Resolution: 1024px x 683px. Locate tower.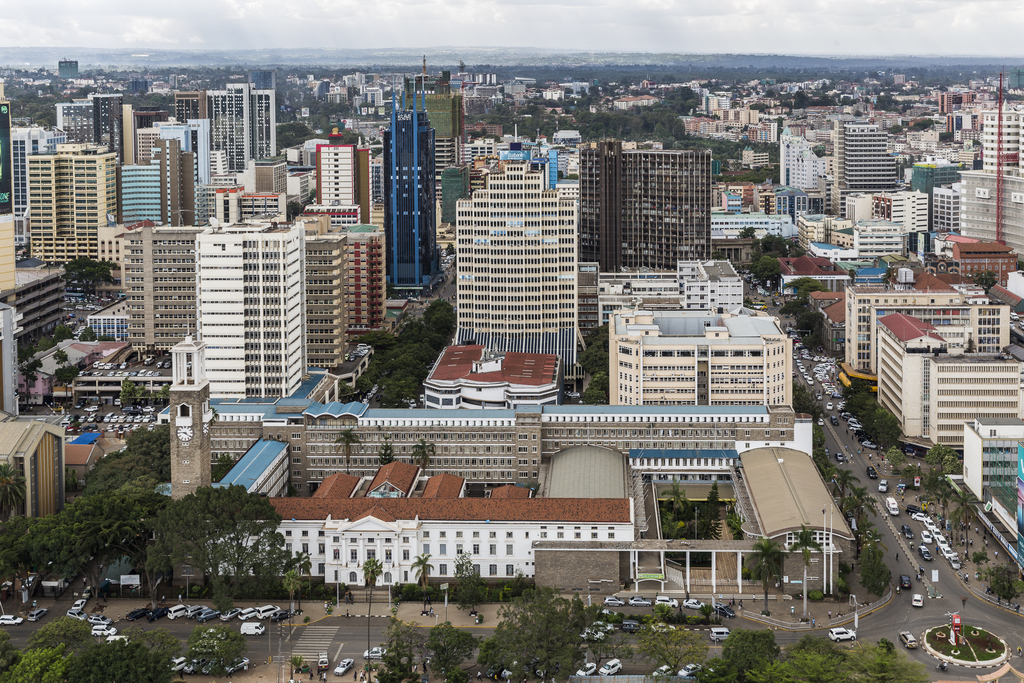
<bbox>157, 135, 183, 226</bbox>.
